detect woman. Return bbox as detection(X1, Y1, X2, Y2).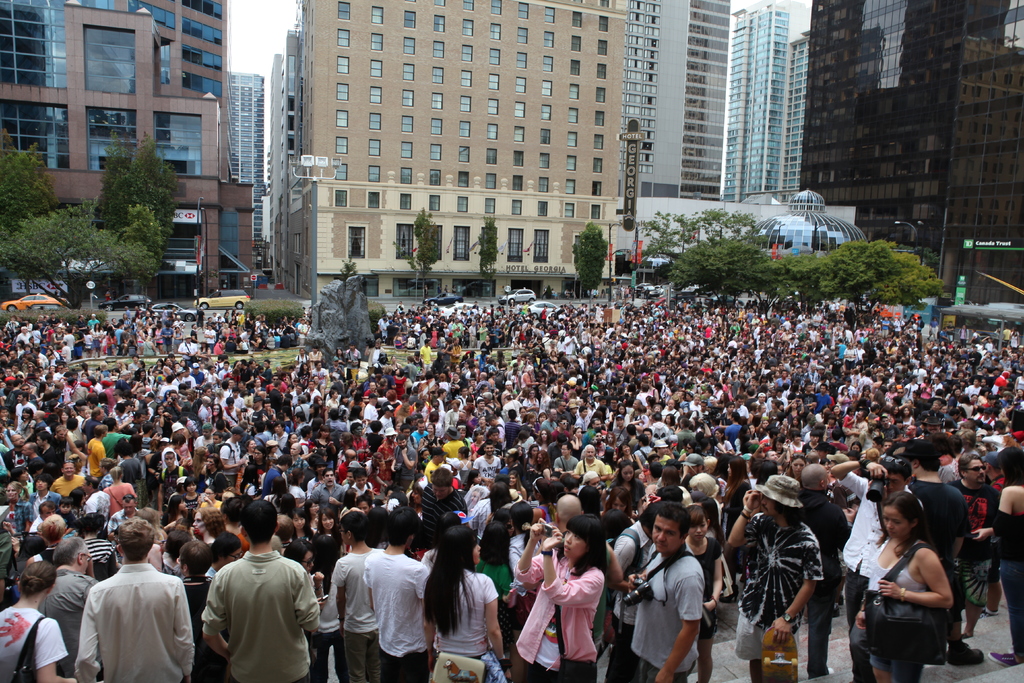
detection(536, 427, 552, 451).
